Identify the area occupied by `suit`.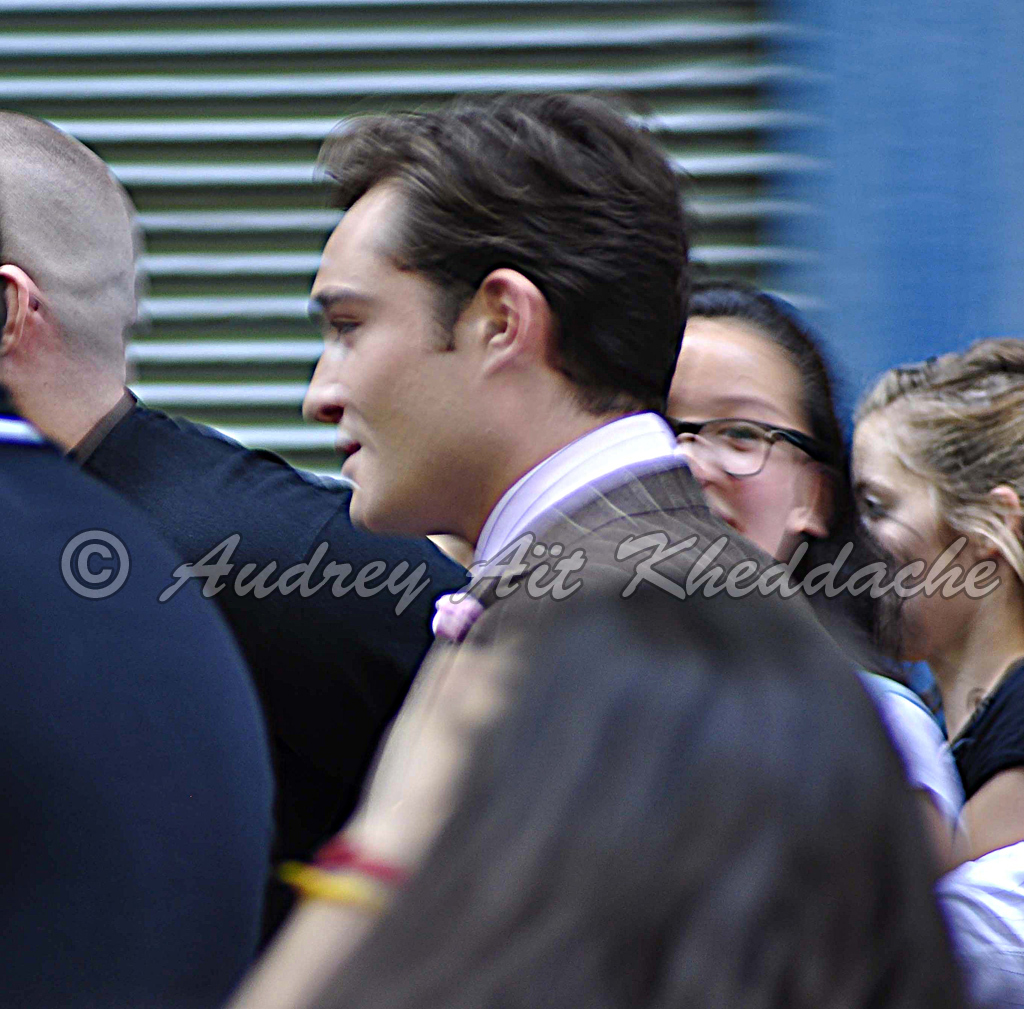
Area: box=[306, 462, 963, 1008].
